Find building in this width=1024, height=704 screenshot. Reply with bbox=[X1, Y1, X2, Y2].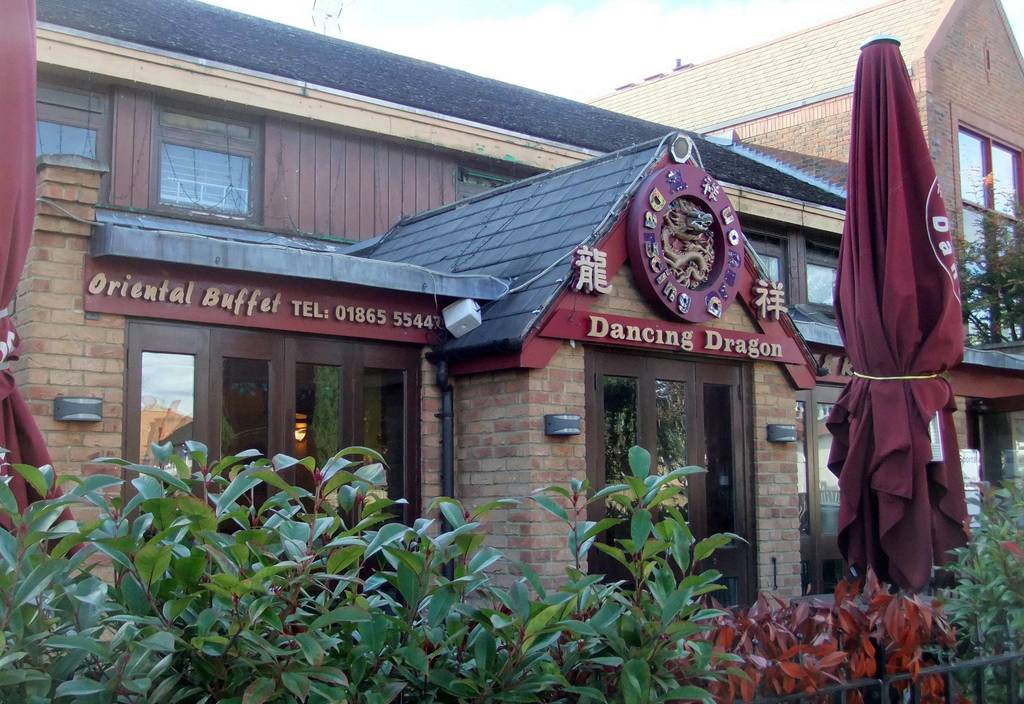
bbox=[0, 0, 1023, 621].
